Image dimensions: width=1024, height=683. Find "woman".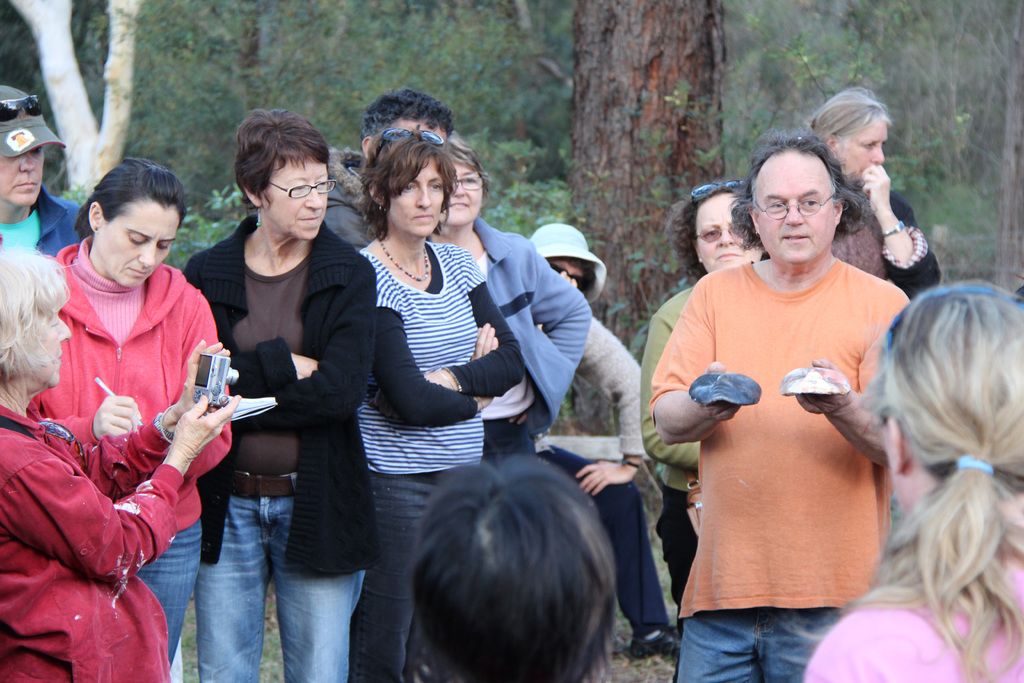
[0,236,236,682].
